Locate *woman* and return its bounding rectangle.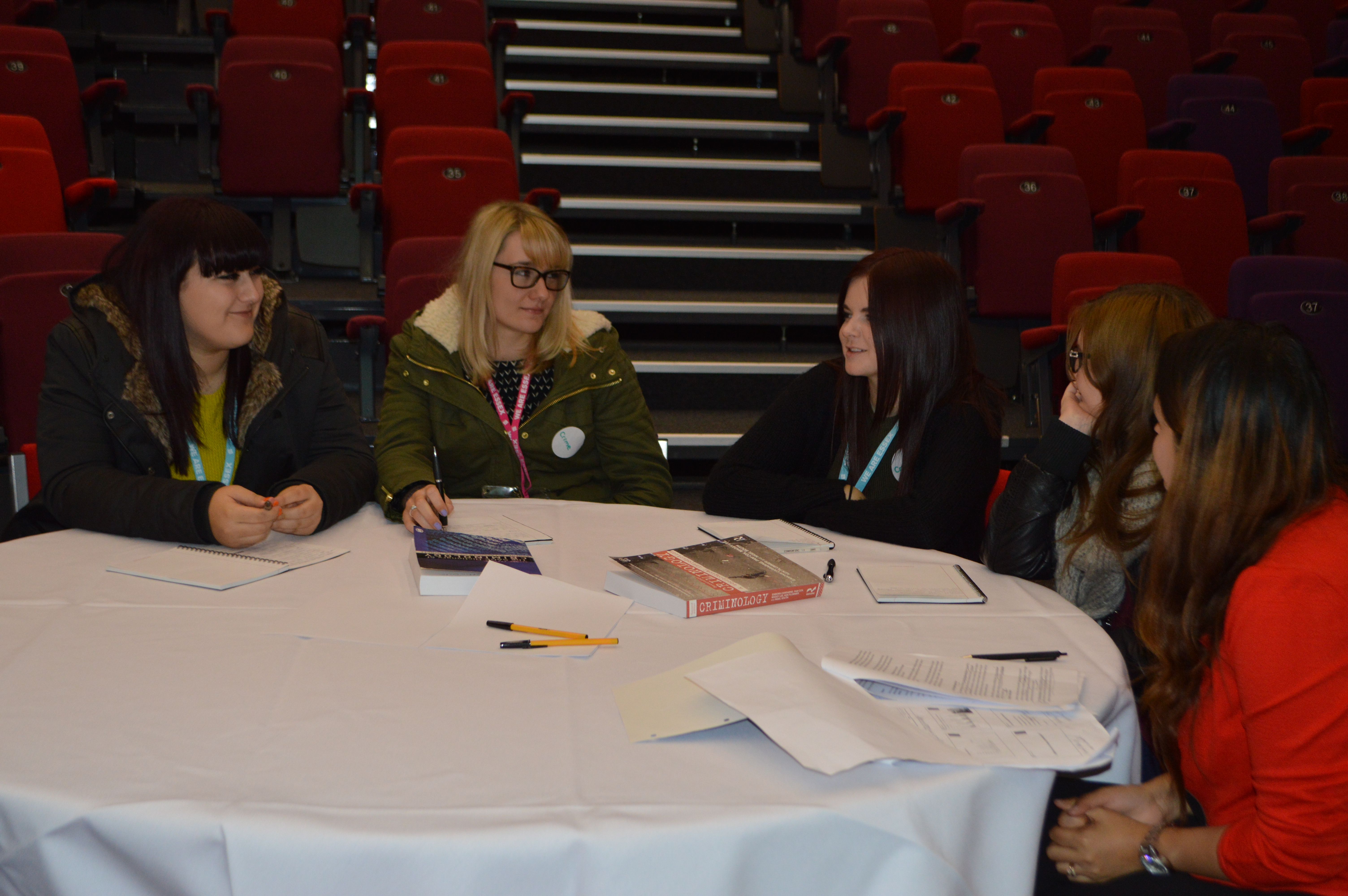
BBox(232, 74, 302, 200).
